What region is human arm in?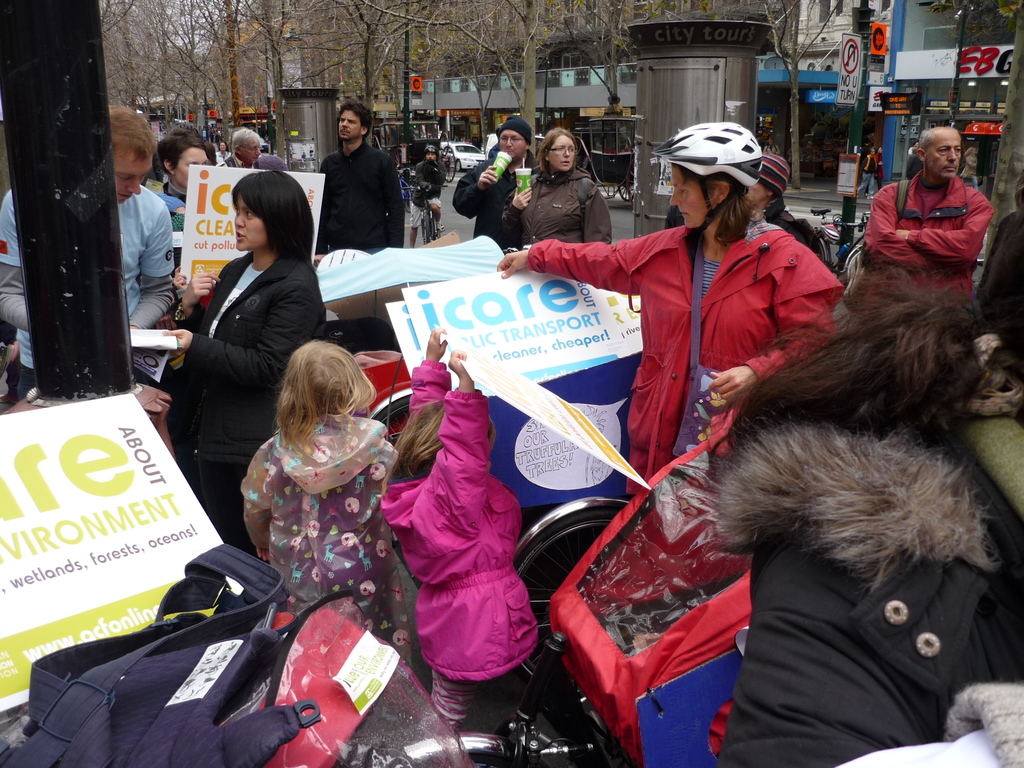
rect(122, 202, 192, 358).
